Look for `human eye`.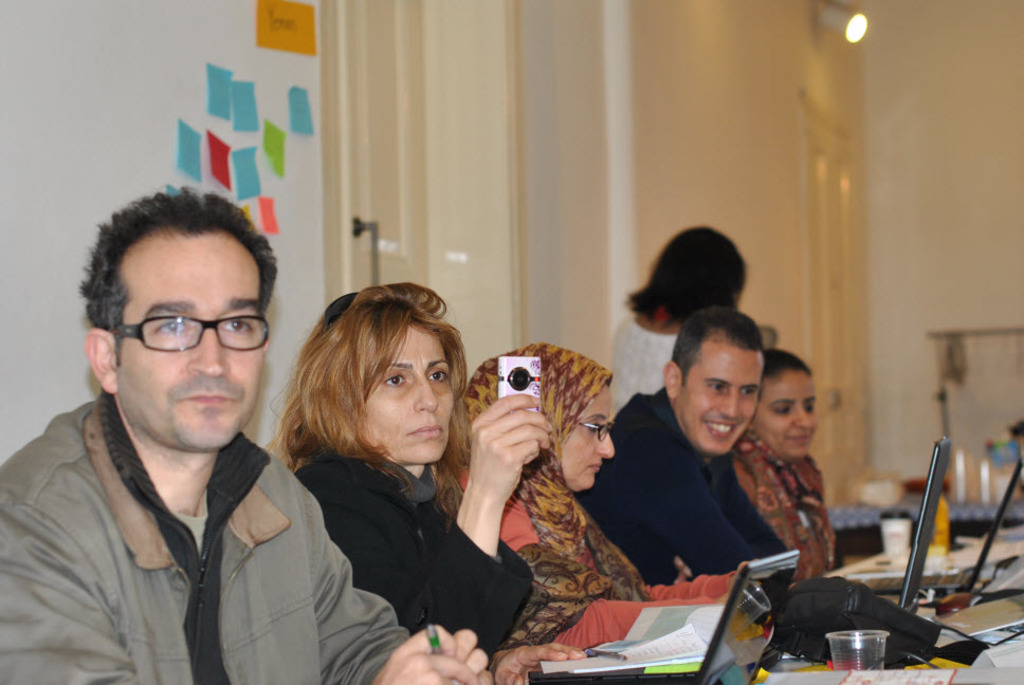
Found: detection(423, 368, 449, 381).
